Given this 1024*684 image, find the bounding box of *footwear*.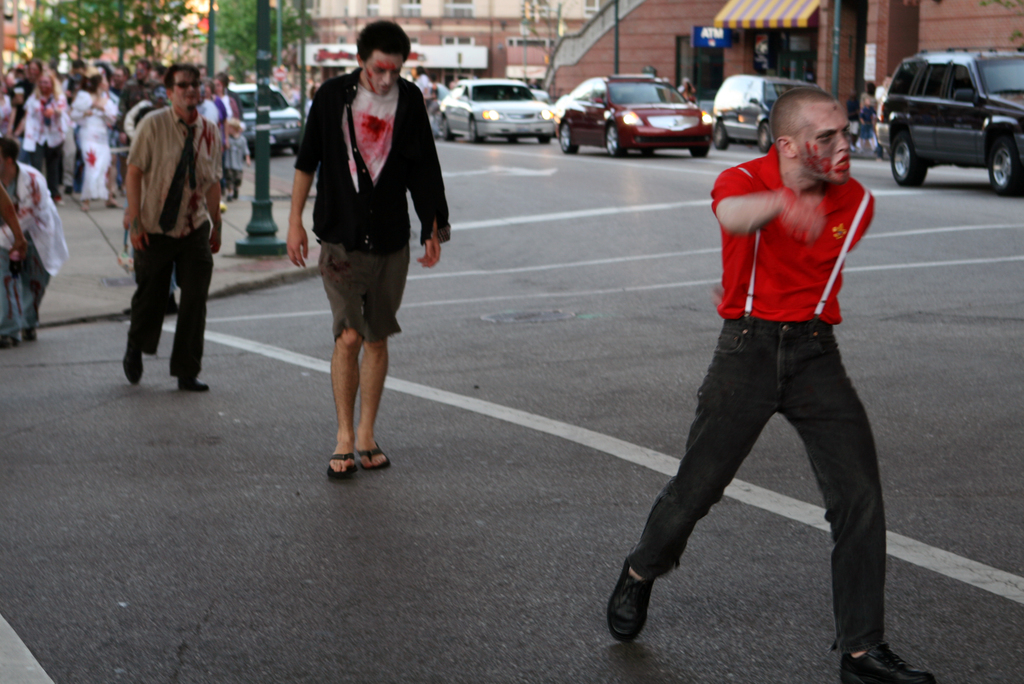
(left=104, top=200, right=121, bottom=210).
